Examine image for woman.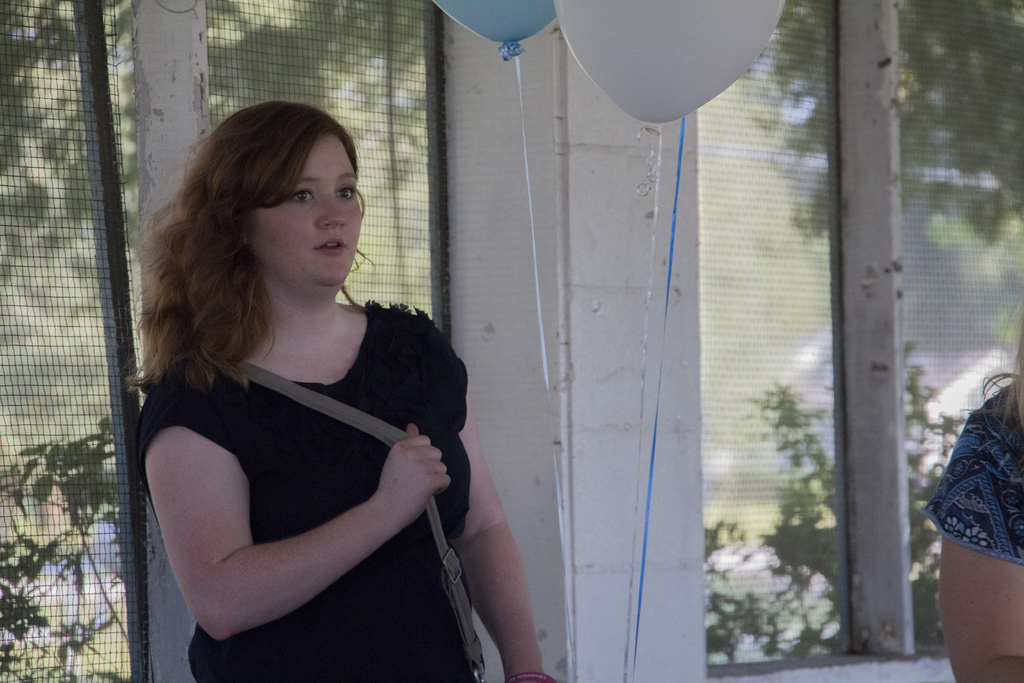
Examination result: region(118, 166, 511, 682).
